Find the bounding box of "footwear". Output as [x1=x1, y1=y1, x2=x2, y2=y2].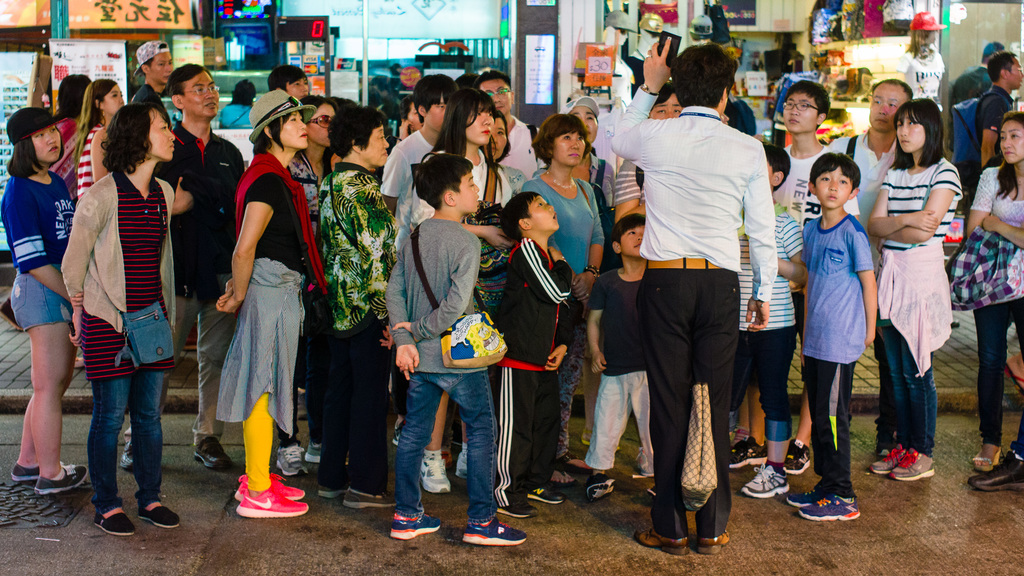
[x1=499, y1=500, x2=540, y2=522].
